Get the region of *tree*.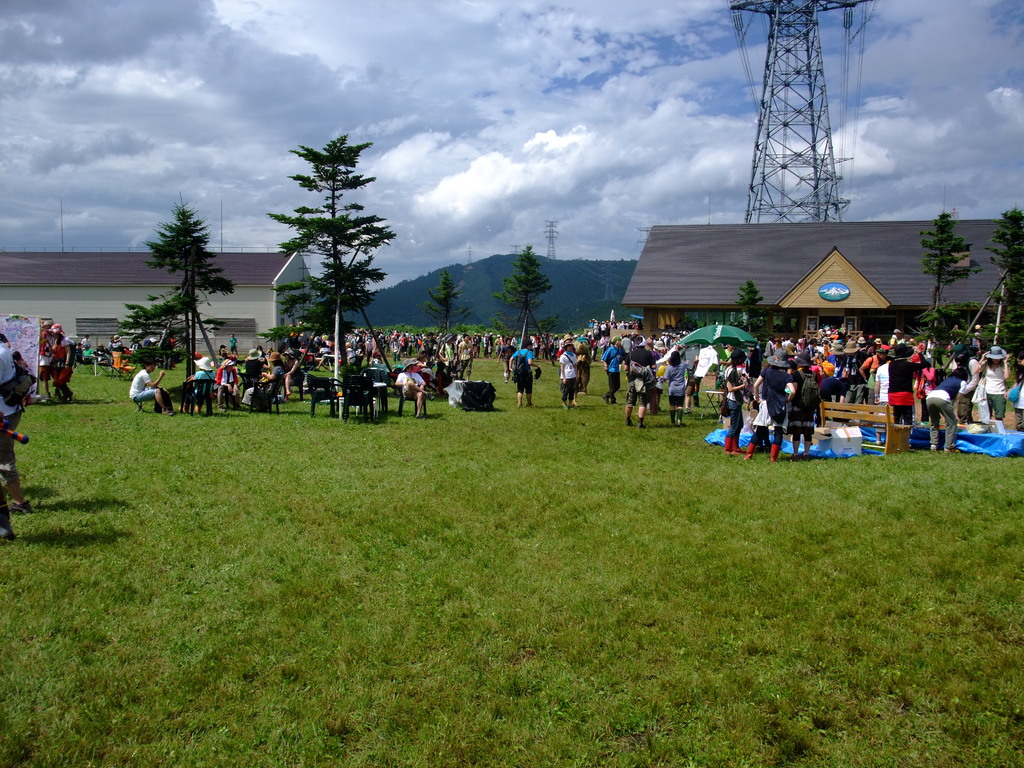
[262, 128, 390, 404].
